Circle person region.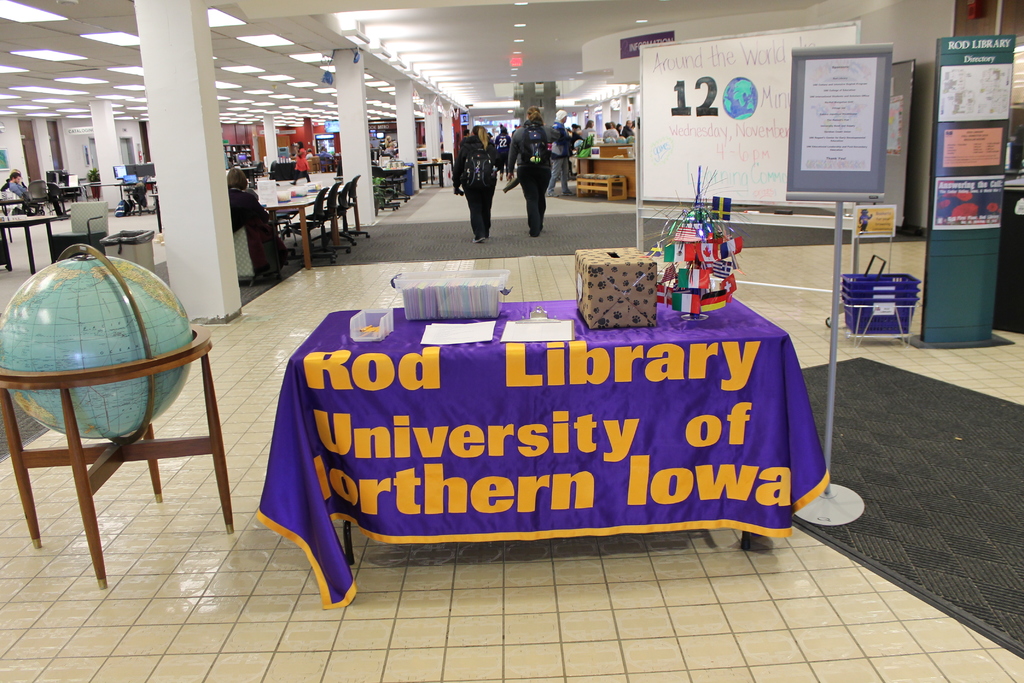
Region: {"left": 383, "top": 134, "right": 392, "bottom": 154}.
